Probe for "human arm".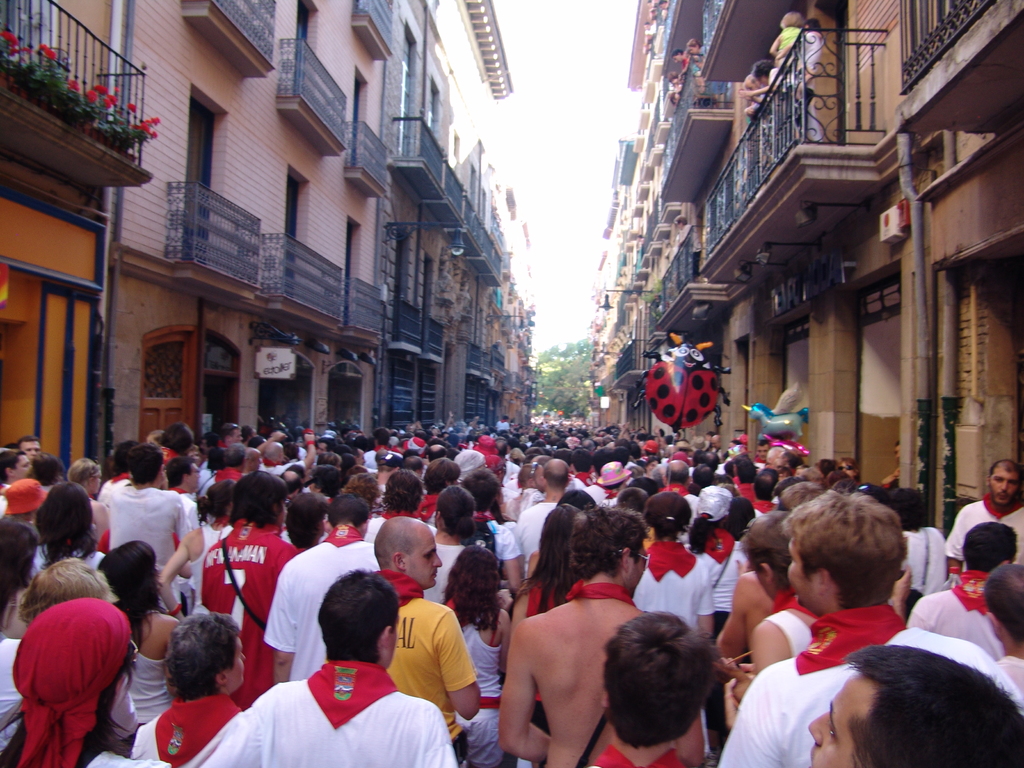
Probe result: (left=446, top=419, right=450, bottom=430).
